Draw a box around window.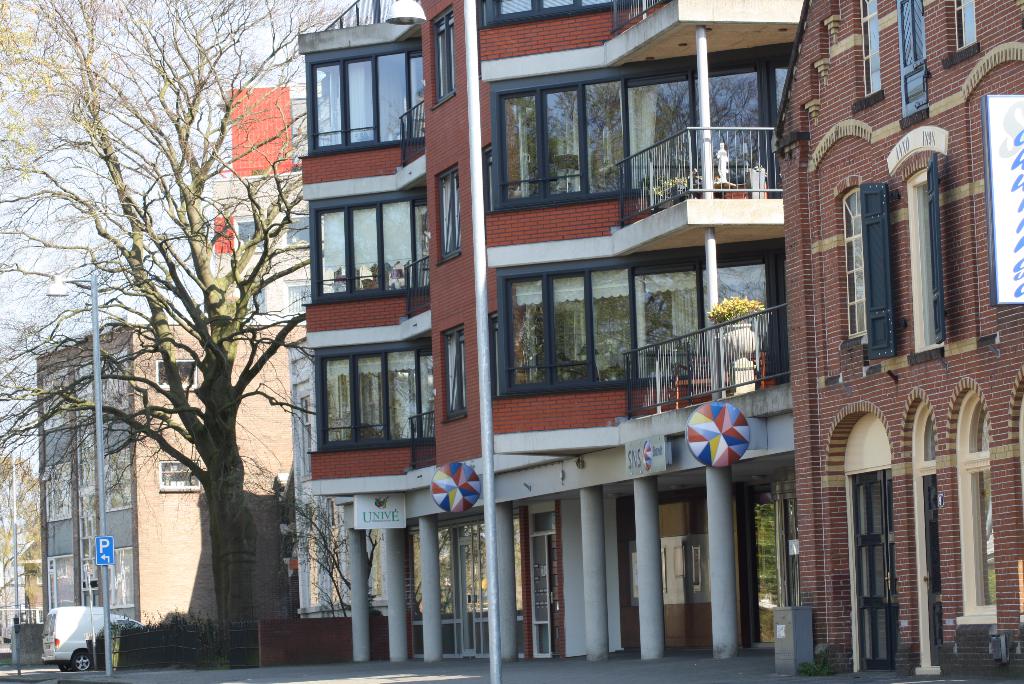
BBox(442, 326, 467, 420).
